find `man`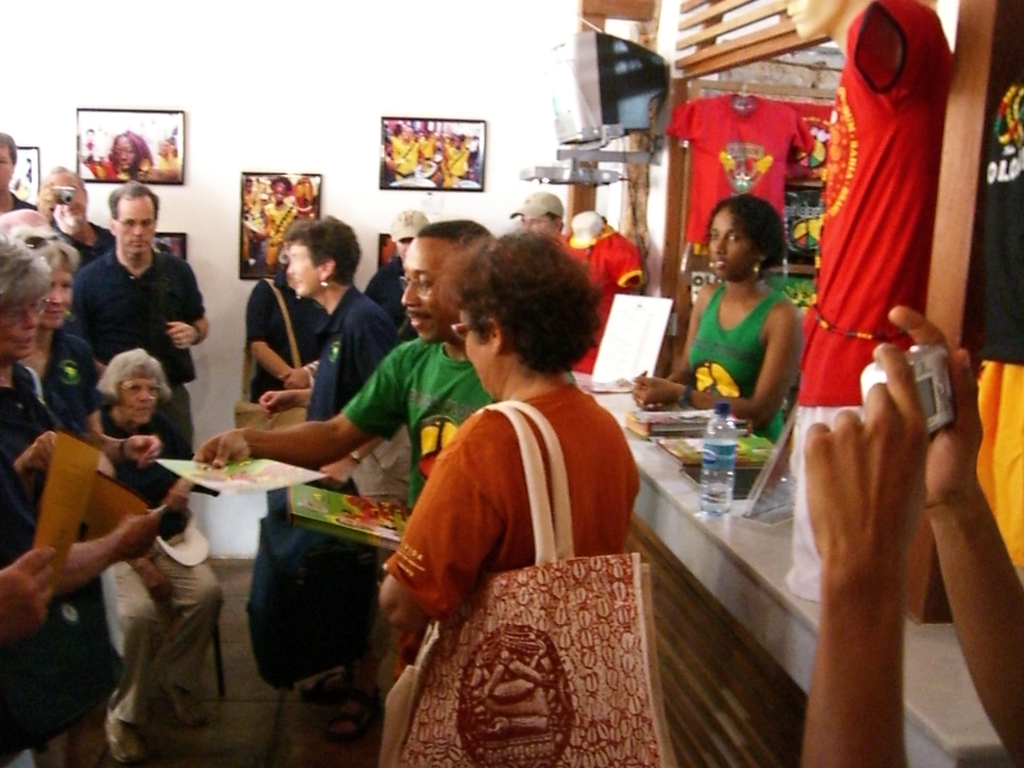
196:218:575:513
